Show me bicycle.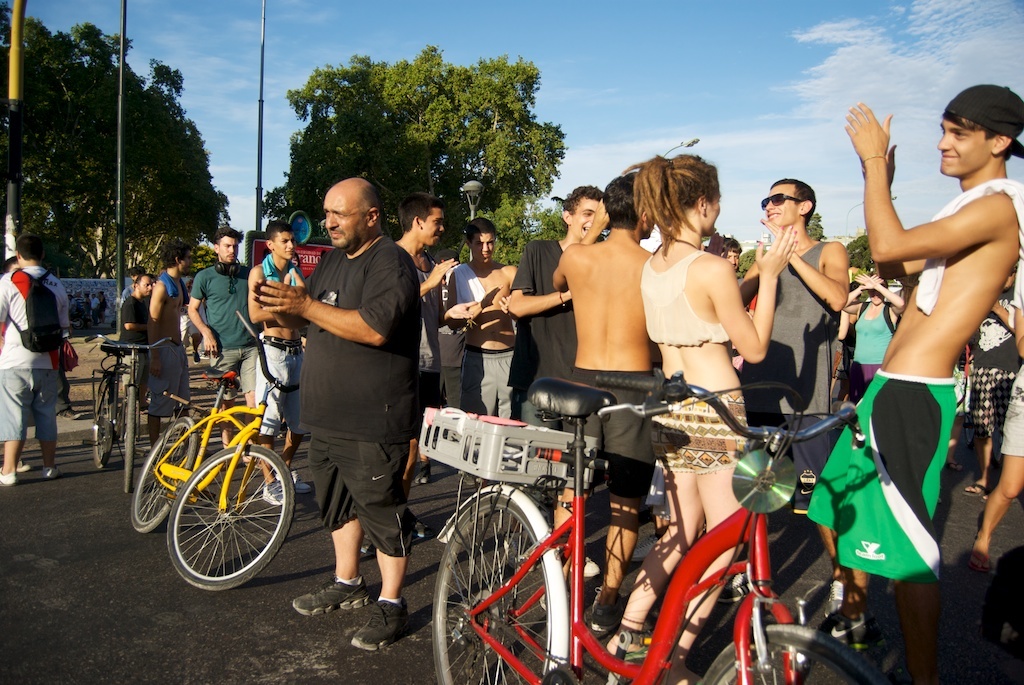
bicycle is here: [79, 337, 187, 500].
